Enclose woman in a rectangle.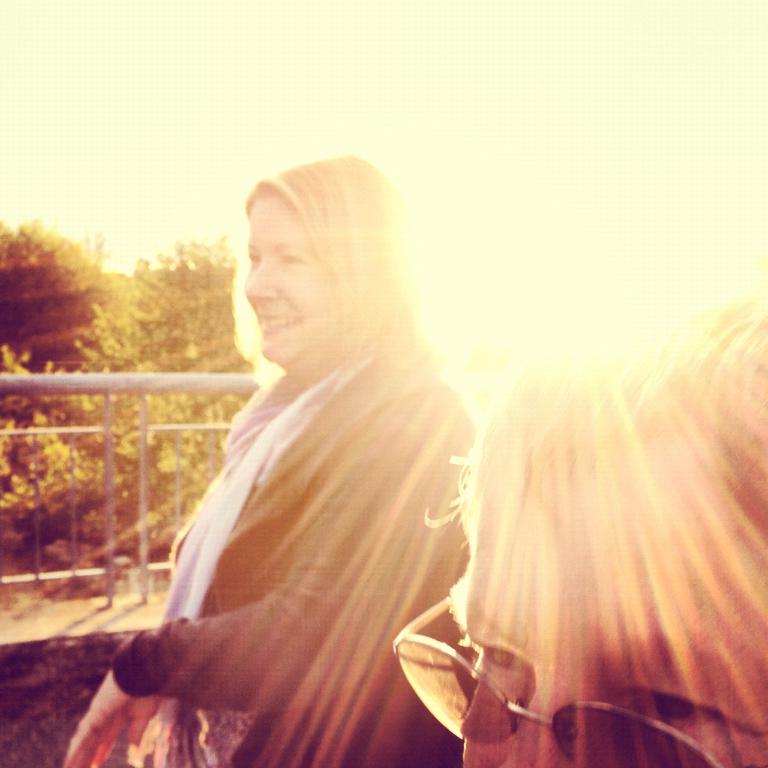
crop(424, 289, 766, 767).
